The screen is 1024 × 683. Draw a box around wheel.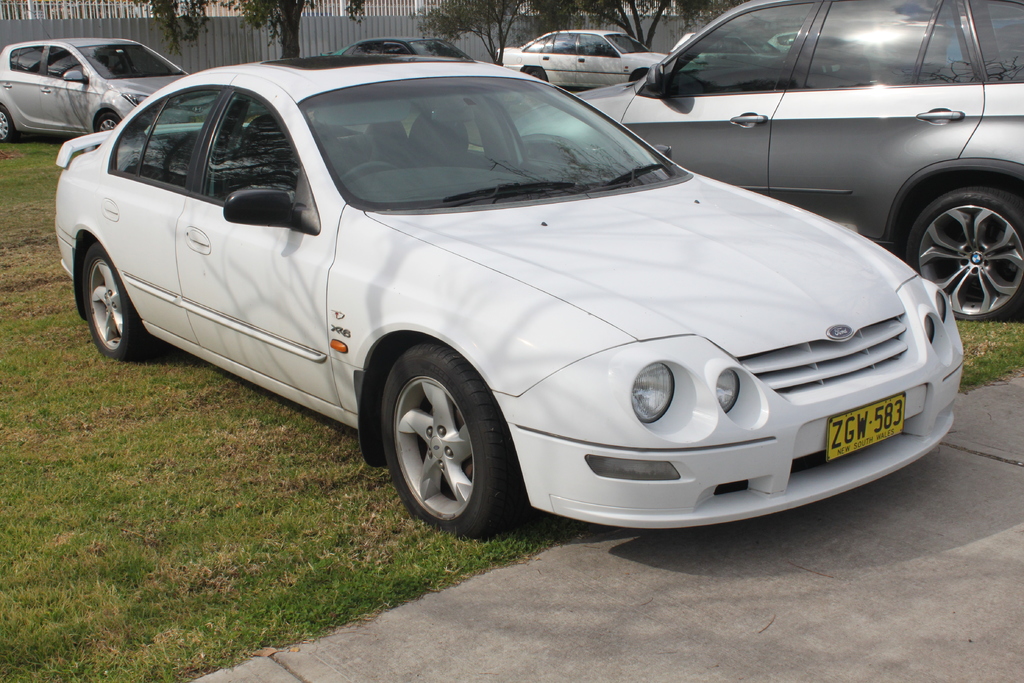
bbox=[883, 179, 1023, 327].
